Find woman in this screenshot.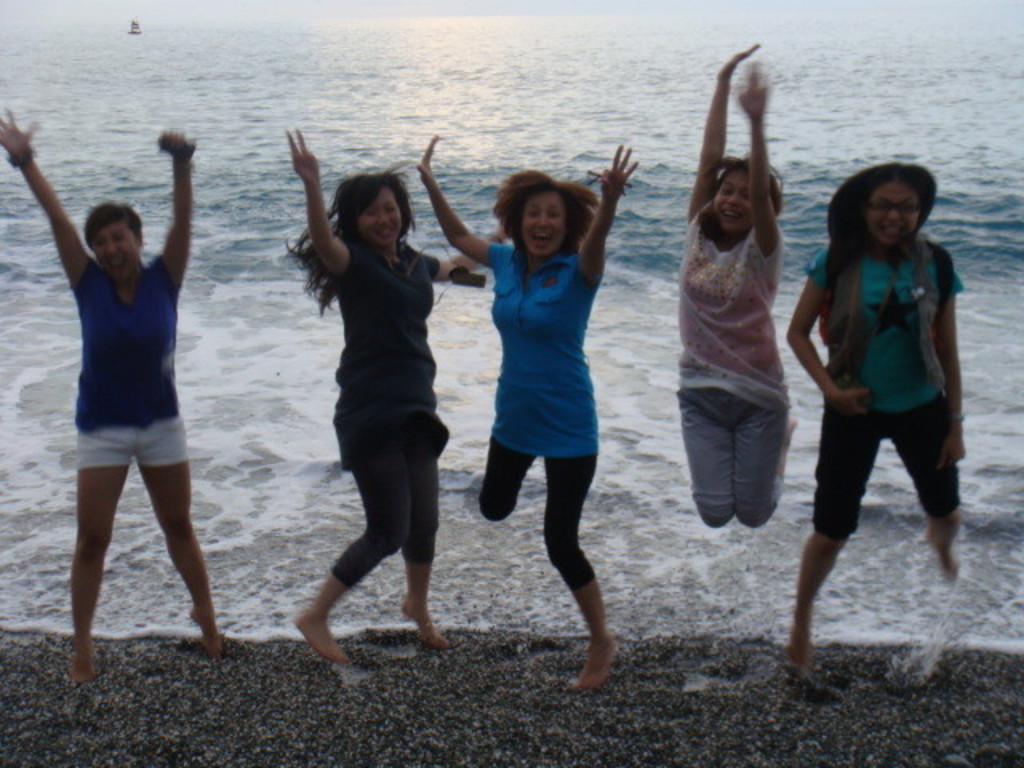
The bounding box for woman is 291/149/466/667.
